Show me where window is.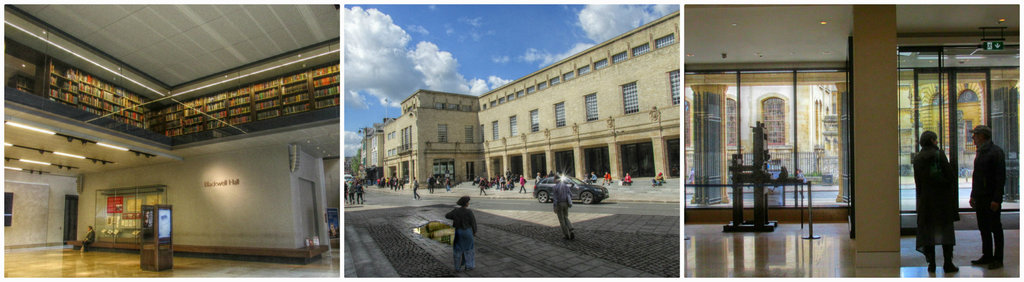
window is at Rect(437, 124, 447, 142).
